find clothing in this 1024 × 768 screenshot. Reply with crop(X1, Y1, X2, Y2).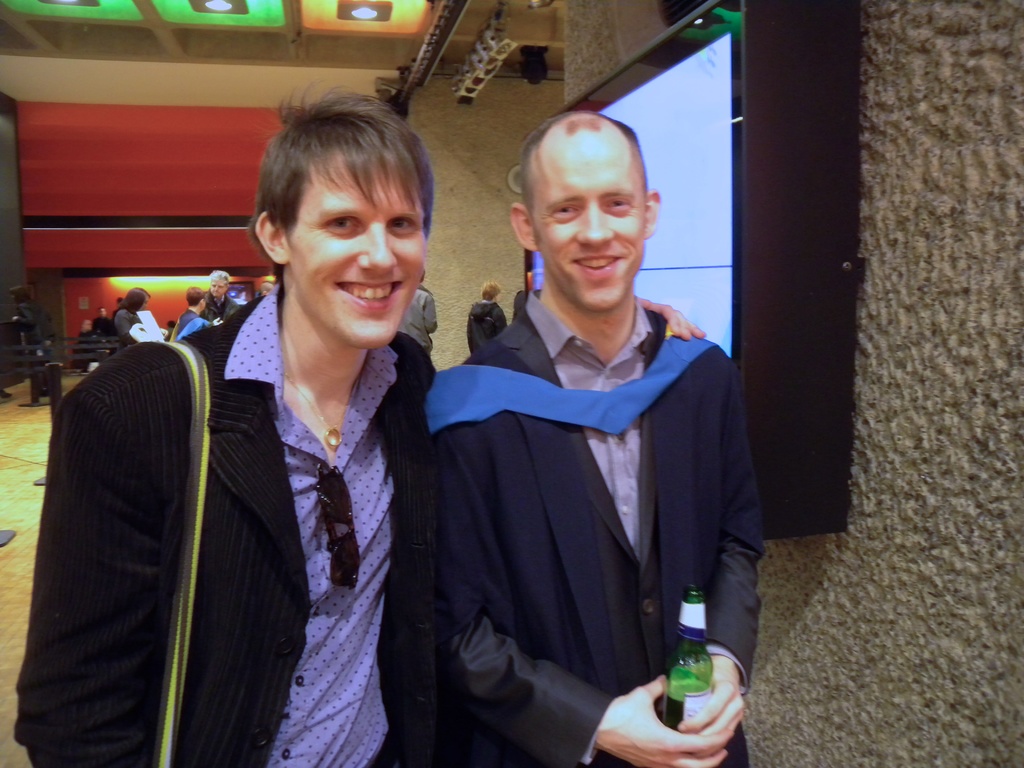
crop(393, 286, 434, 359).
